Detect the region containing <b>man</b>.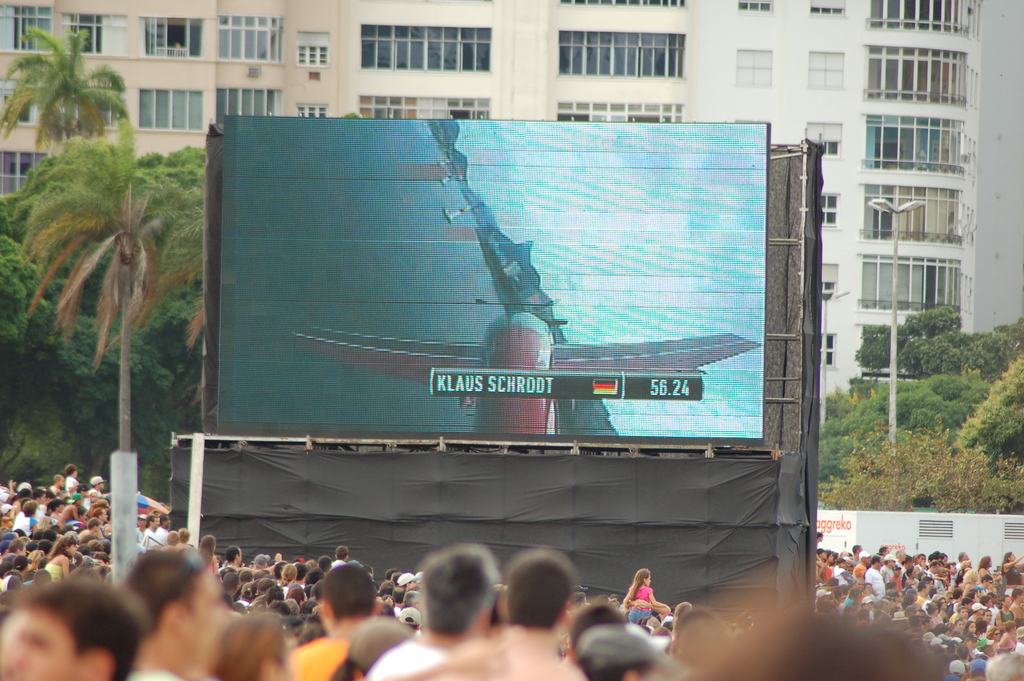
detection(431, 553, 580, 680).
